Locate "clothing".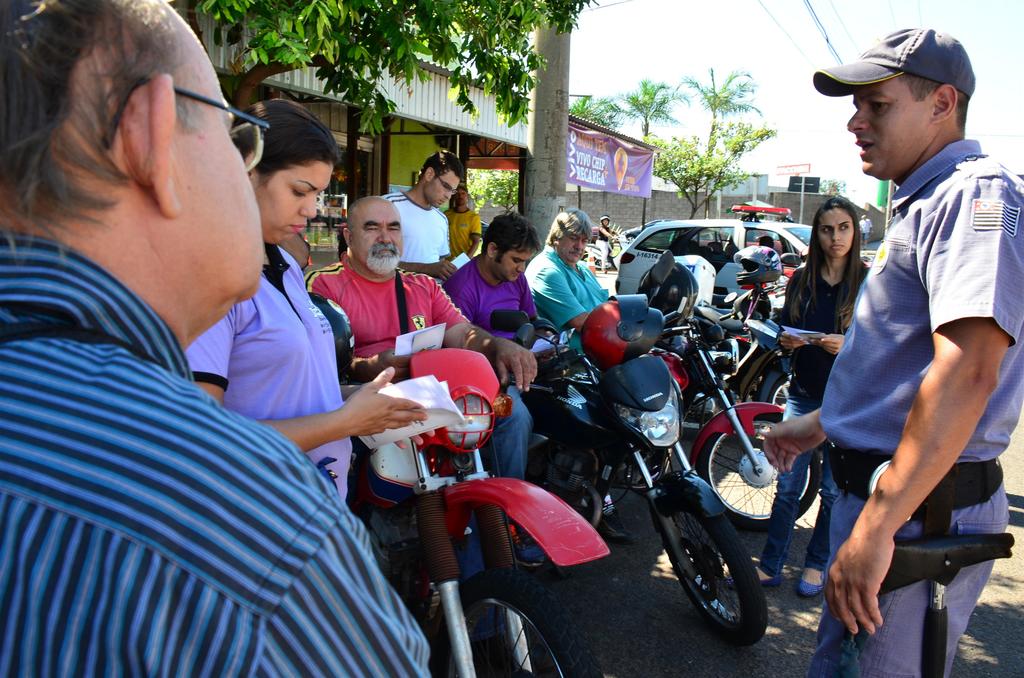
Bounding box: BBox(444, 251, 544, 477).
